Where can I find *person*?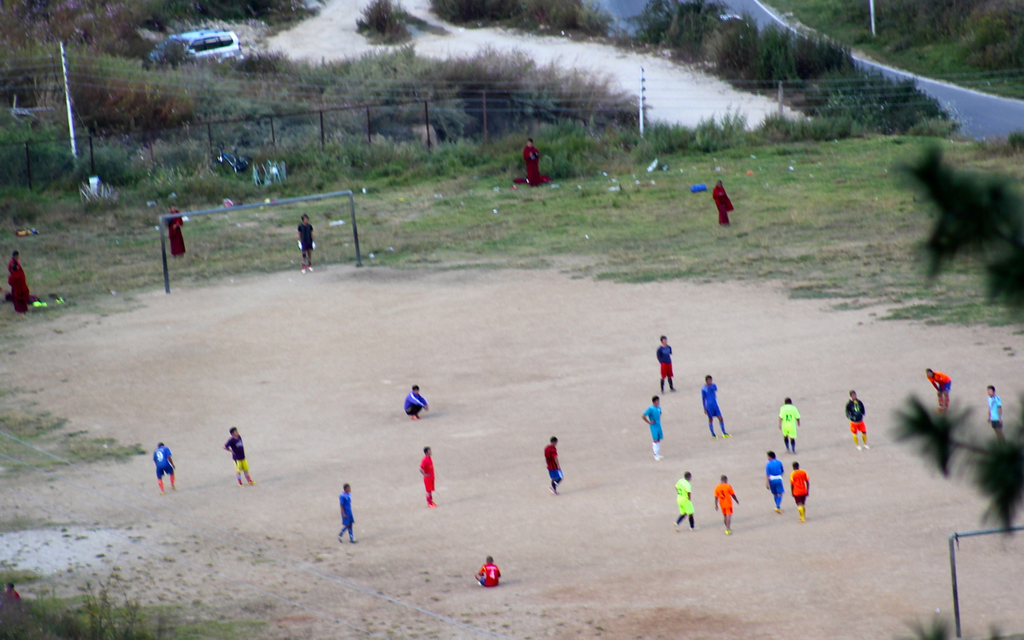
You can find it at [658, 336, 679, 389].
